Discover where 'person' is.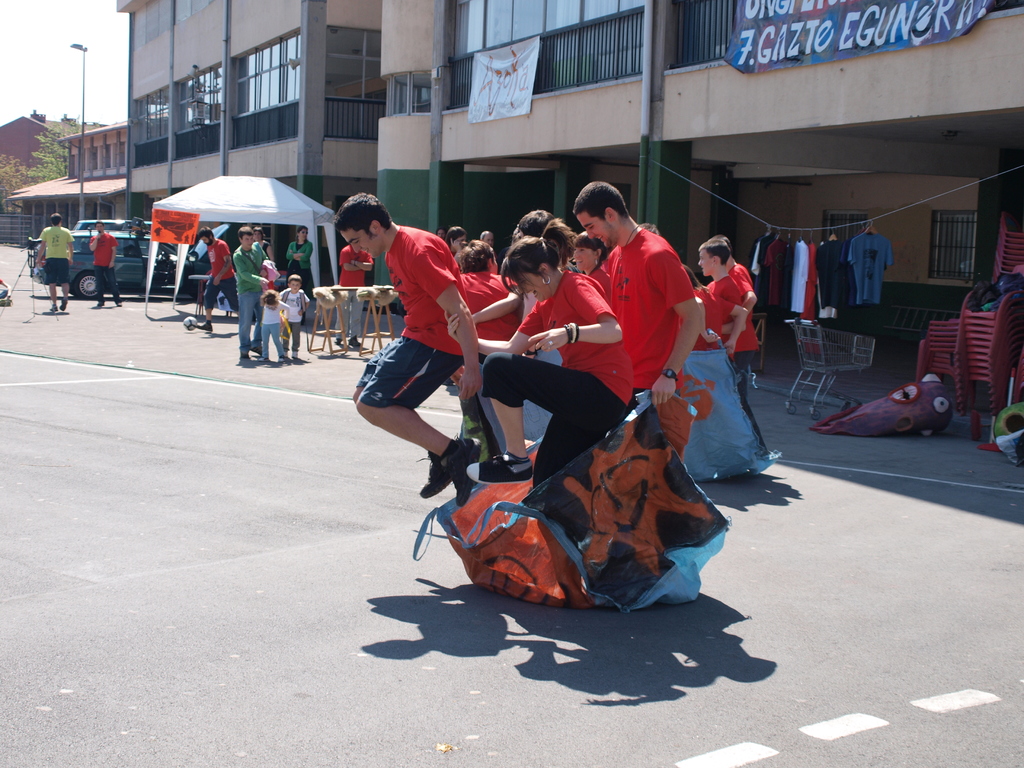
Discovered at 92/223/119/310.
